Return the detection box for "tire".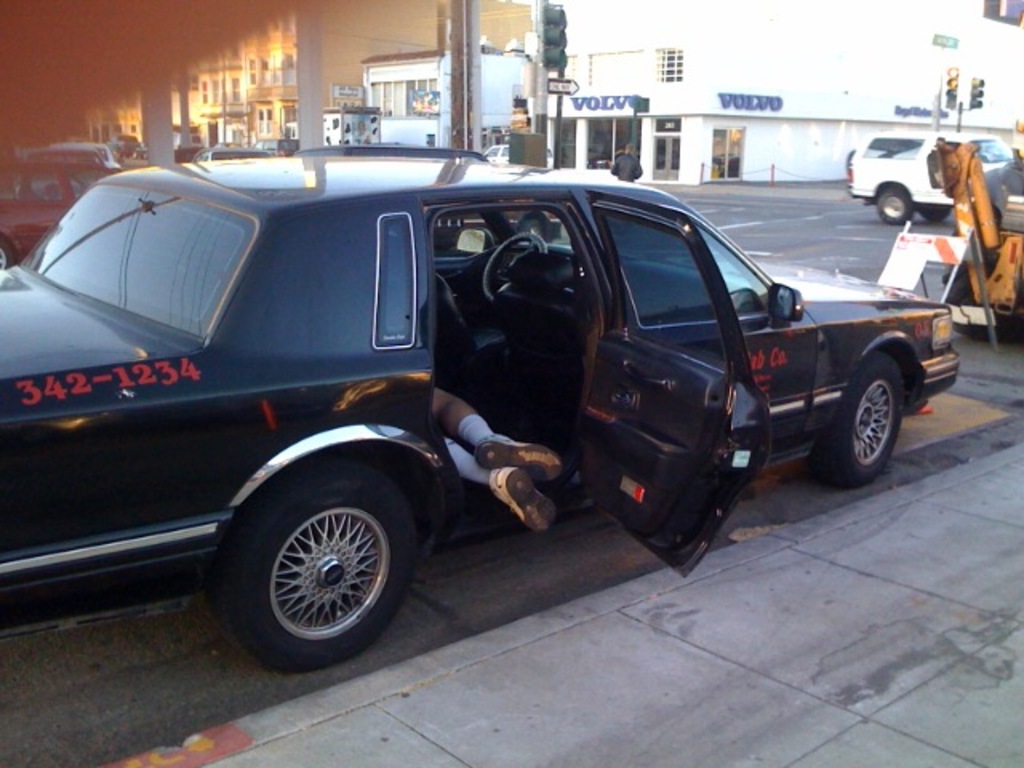
left=869, top=186, right=917, bottom=226.
